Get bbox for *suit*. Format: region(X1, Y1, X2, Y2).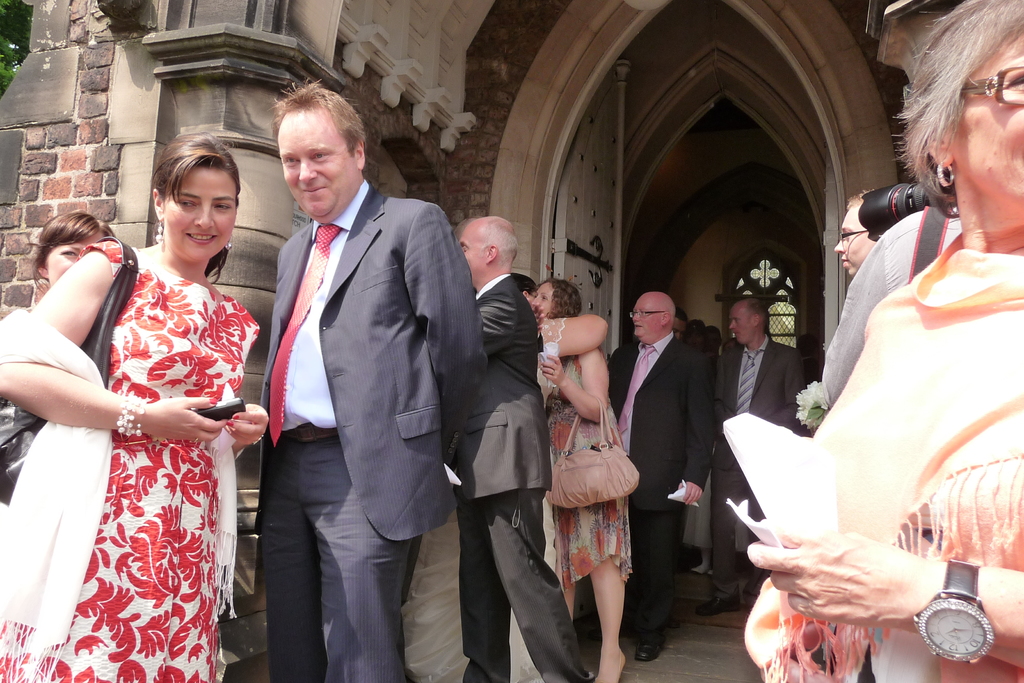
region(460, 270, 595, 680).
